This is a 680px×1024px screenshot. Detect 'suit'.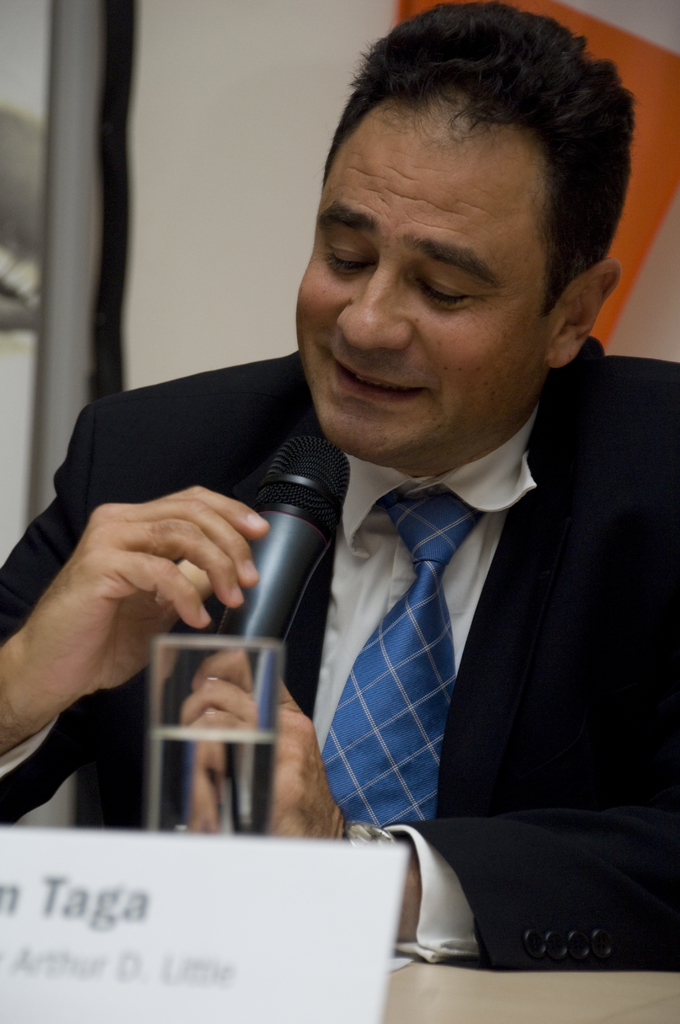
<region>0, 337, 679, 975</region>.
